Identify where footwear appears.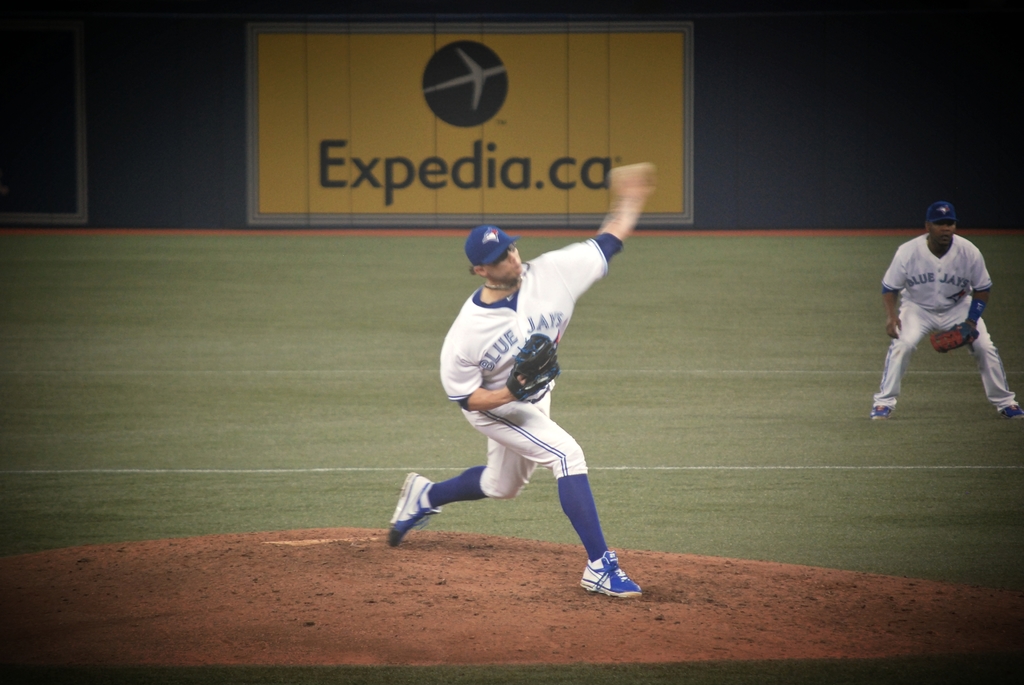
Appears at (572,547,637,608).
